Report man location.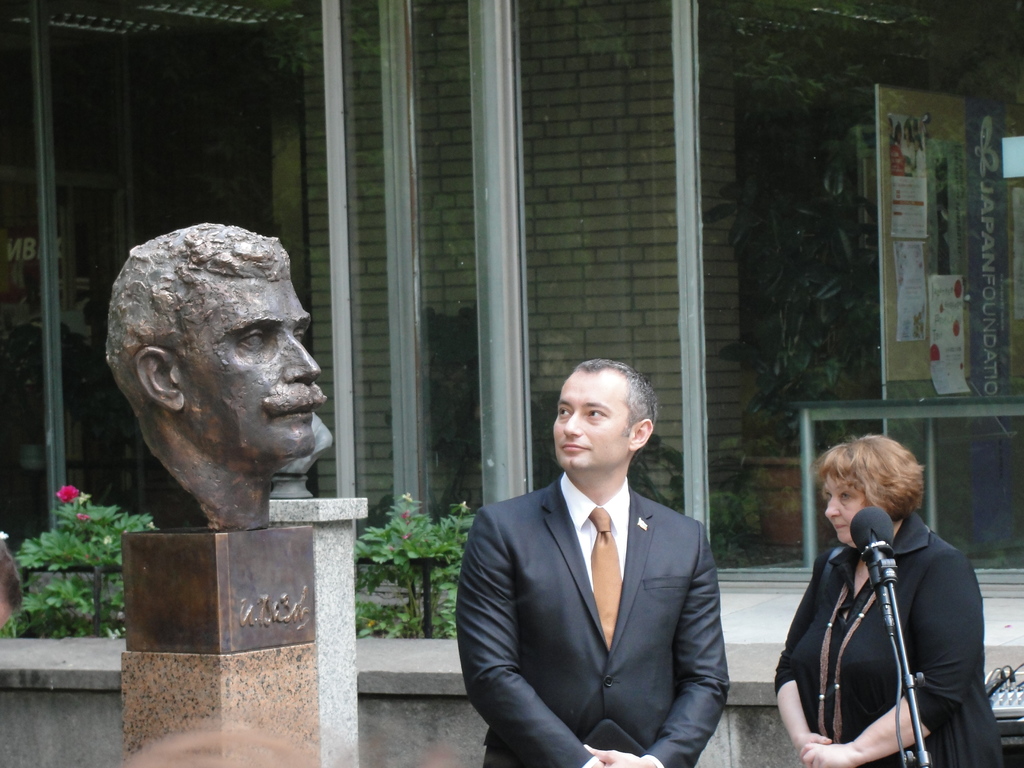
Report: box(456, 351, 738, 767).
